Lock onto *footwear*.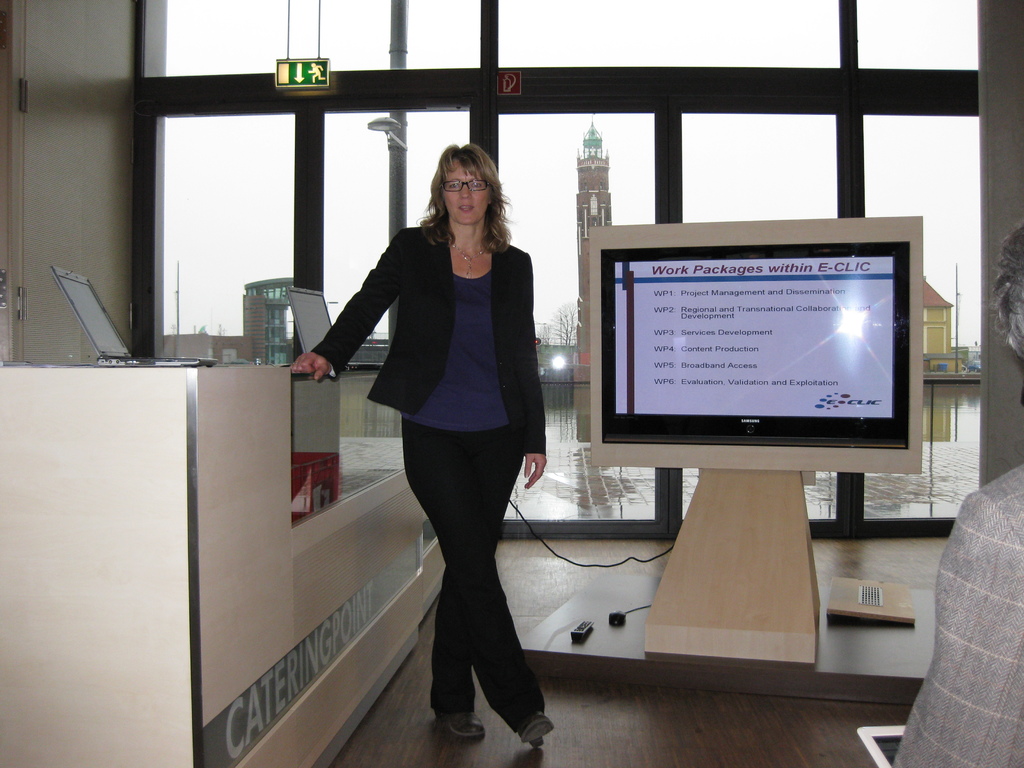
Locked: detection(516, 715, 557, 747).
